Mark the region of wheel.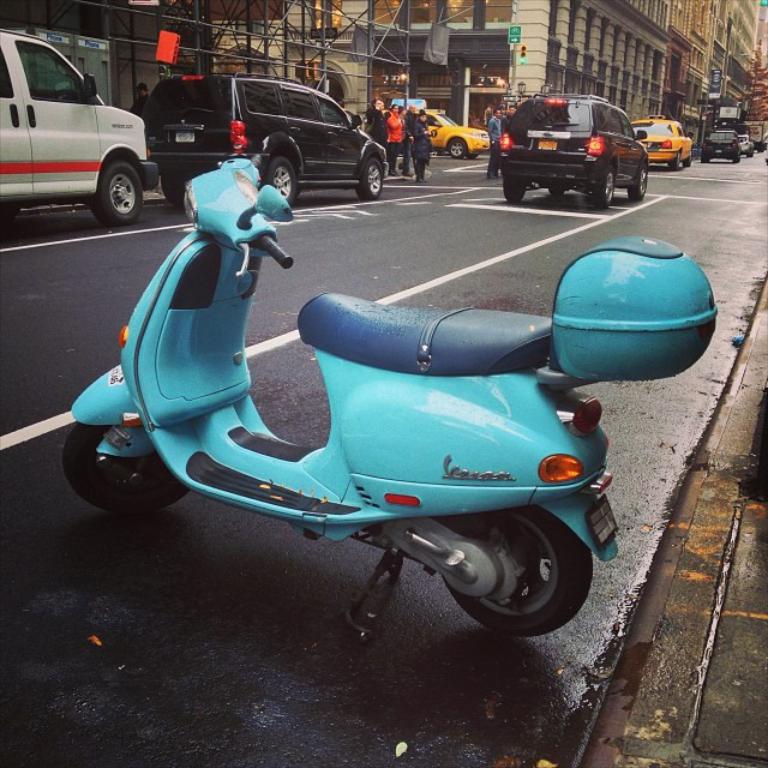
Region: [x1=700, y1=158, x2=708, y2=162].
